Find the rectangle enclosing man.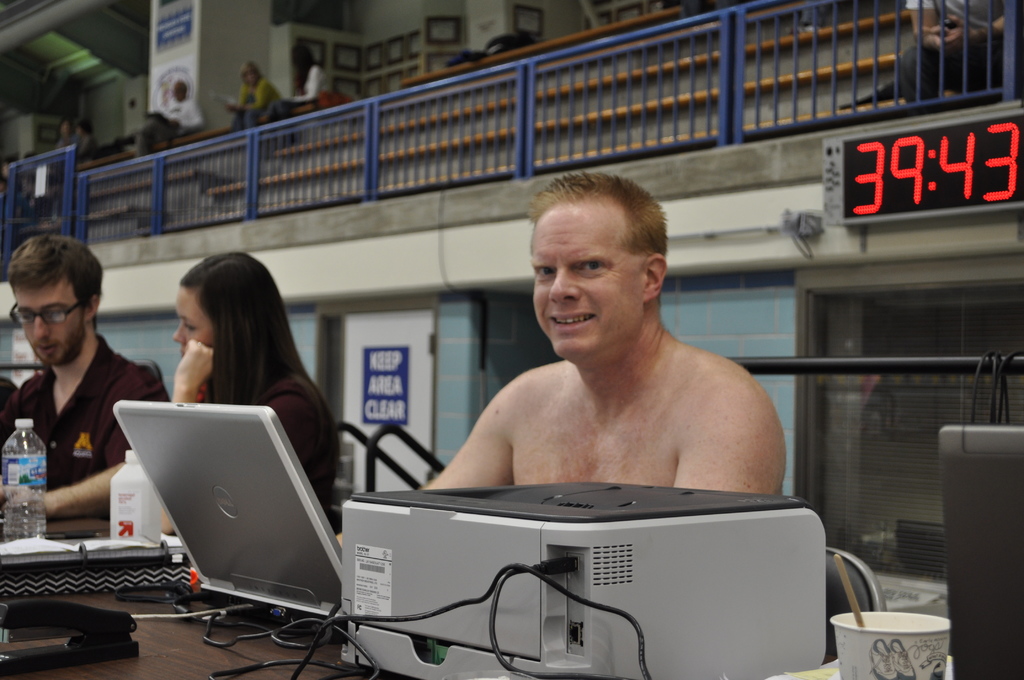
pyautogui.locateOnScreen(0, 231, 168, 506).
